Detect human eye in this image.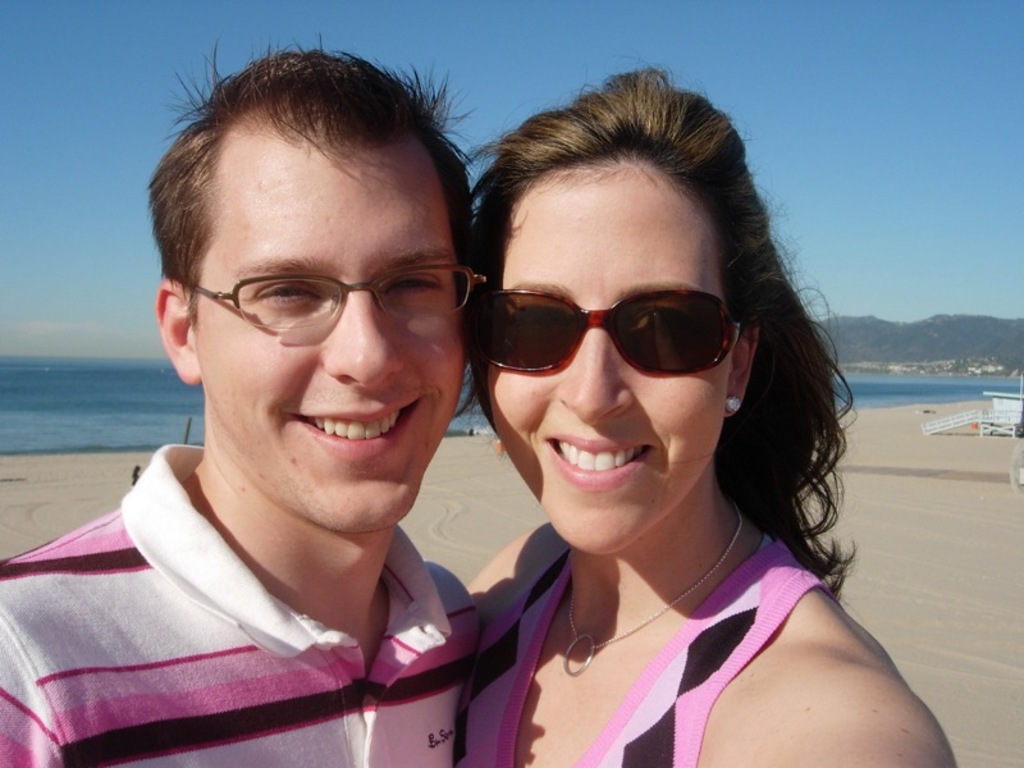
Detection: [625,303,723,338].
